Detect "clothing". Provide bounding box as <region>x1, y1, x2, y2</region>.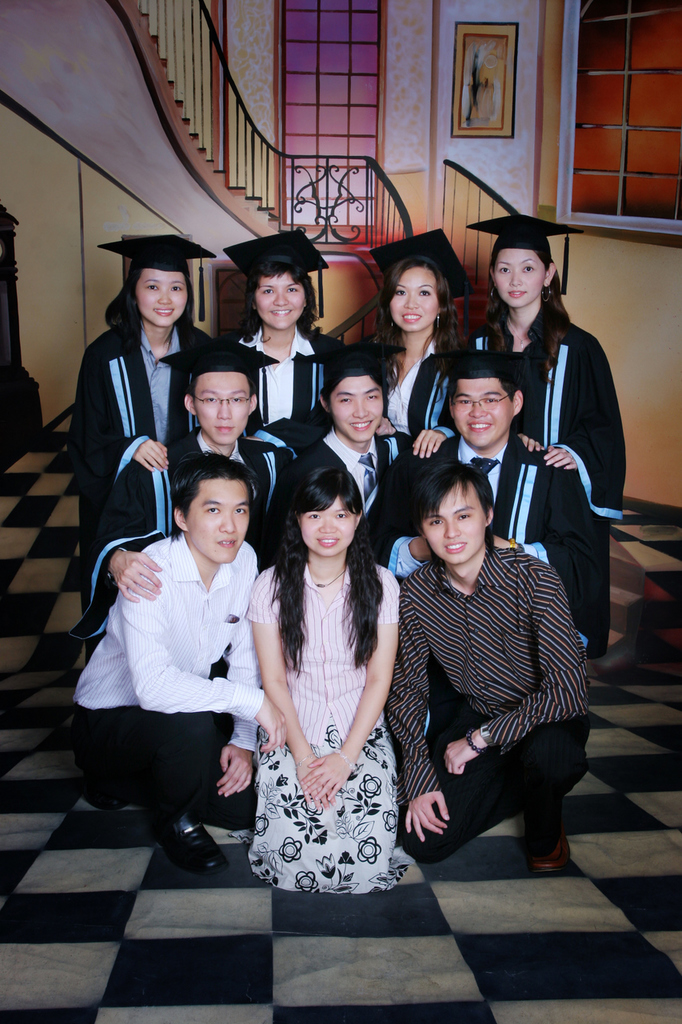
<region>78, 537, 262, 836</region>.
